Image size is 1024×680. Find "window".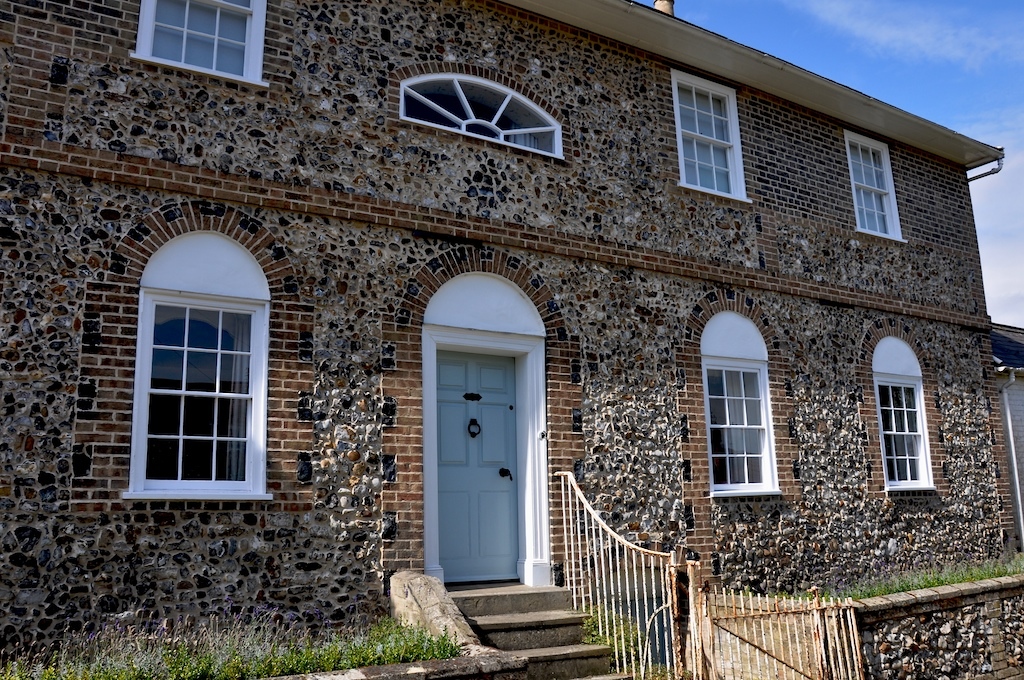
box(674, 75, 746, 191).
